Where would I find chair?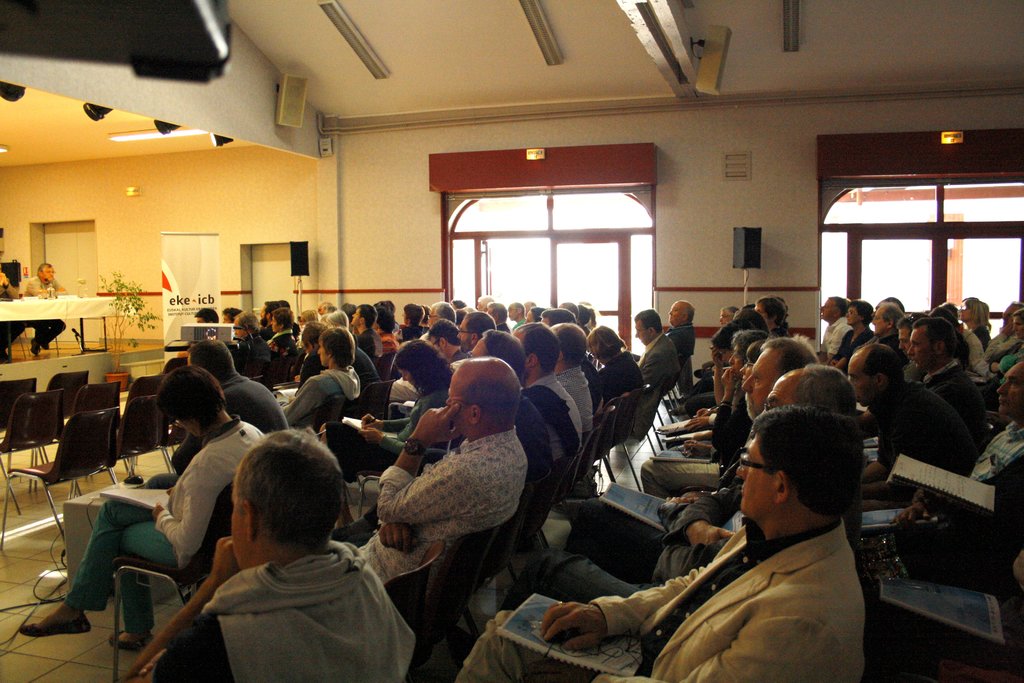
At bbox(45, 370, 90, 443).
